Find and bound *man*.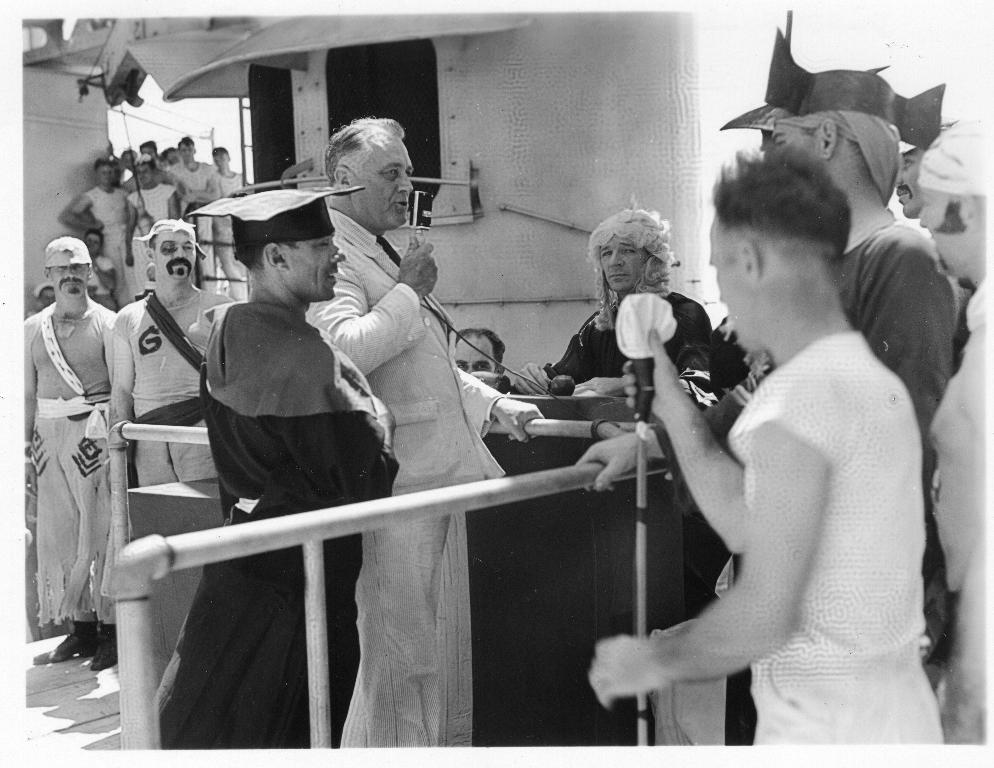
Bound: (156, 185, 395, 748).
